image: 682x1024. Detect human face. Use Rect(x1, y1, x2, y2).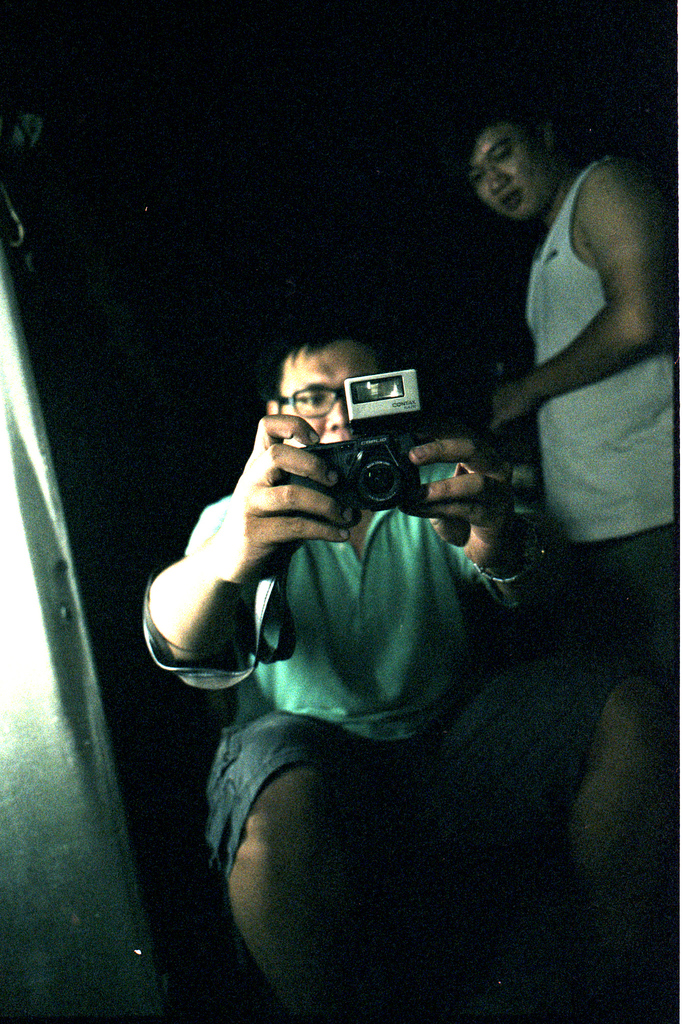
Rect(279, 344, 399, 445).
